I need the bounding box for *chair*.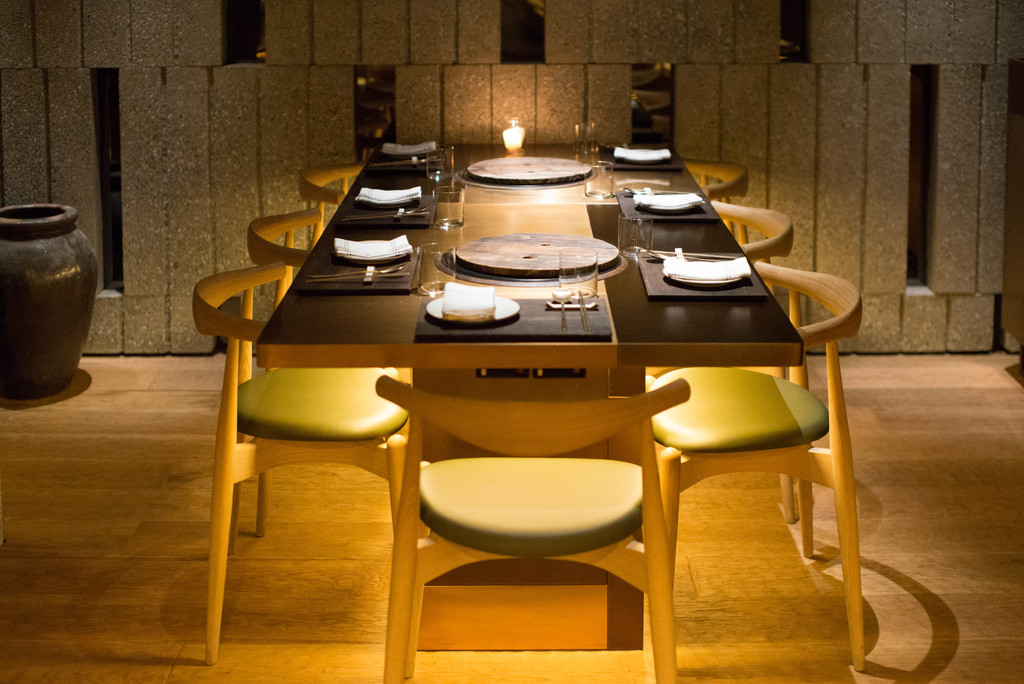
Here it is: select_region(189, 261, 429, 660).
